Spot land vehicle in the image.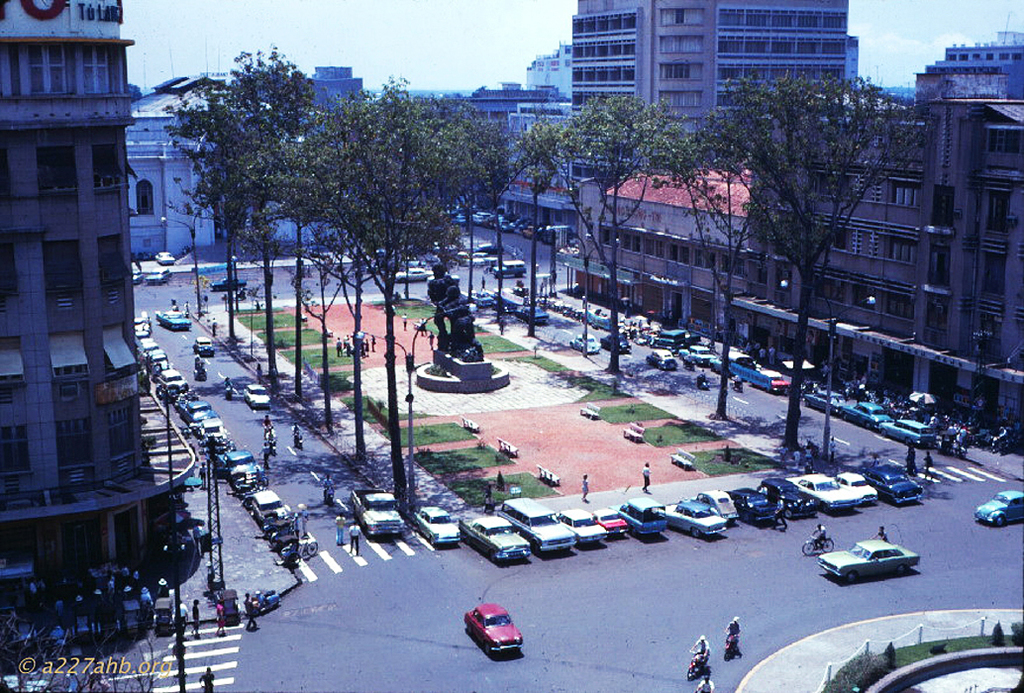
land vehicle found at locate(155, 309, 194, 332).
